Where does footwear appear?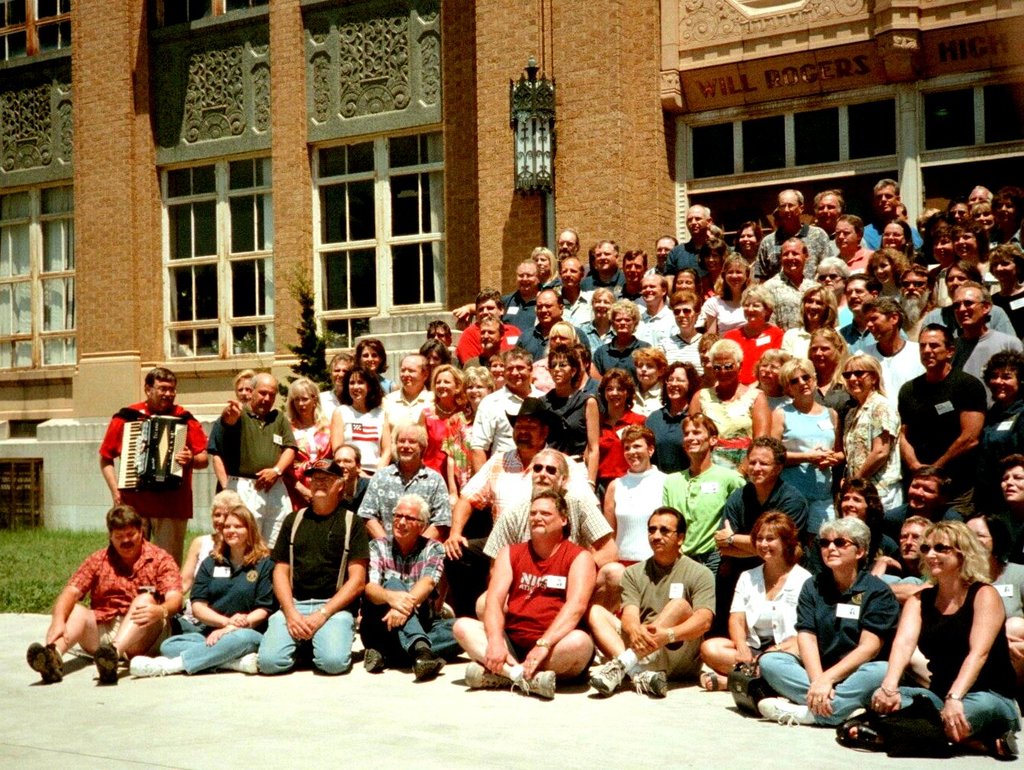
Appears at 361,647,389,677.
